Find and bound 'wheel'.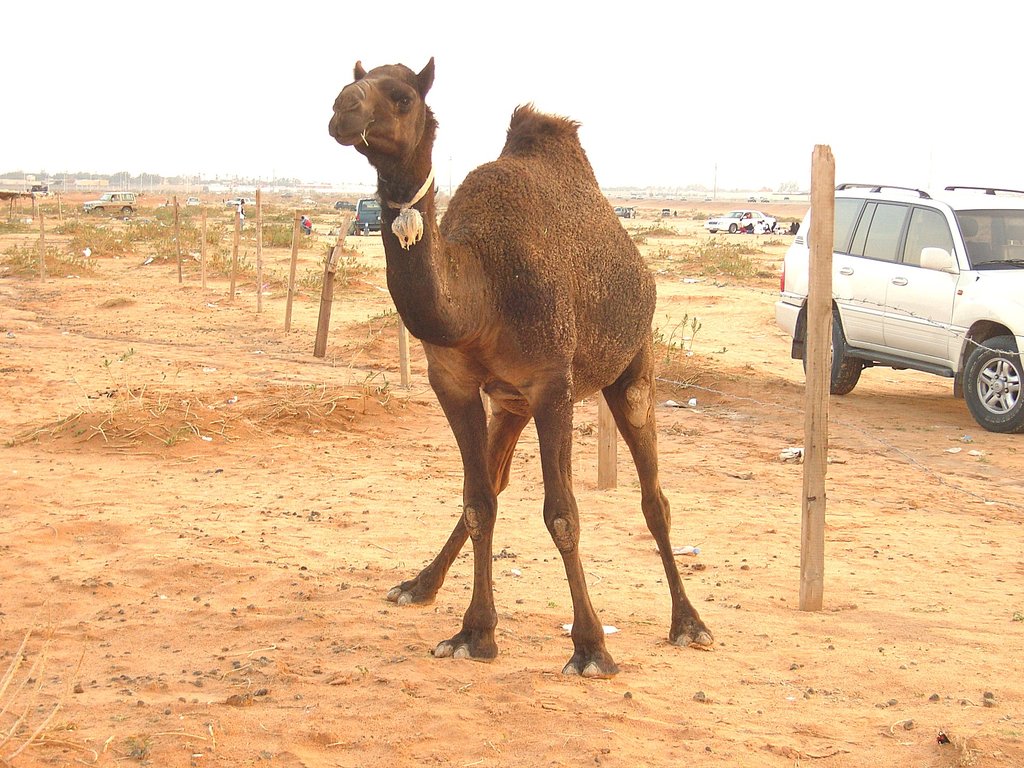
Bound: x1=95, y1=206, x2=104, y2=212.
